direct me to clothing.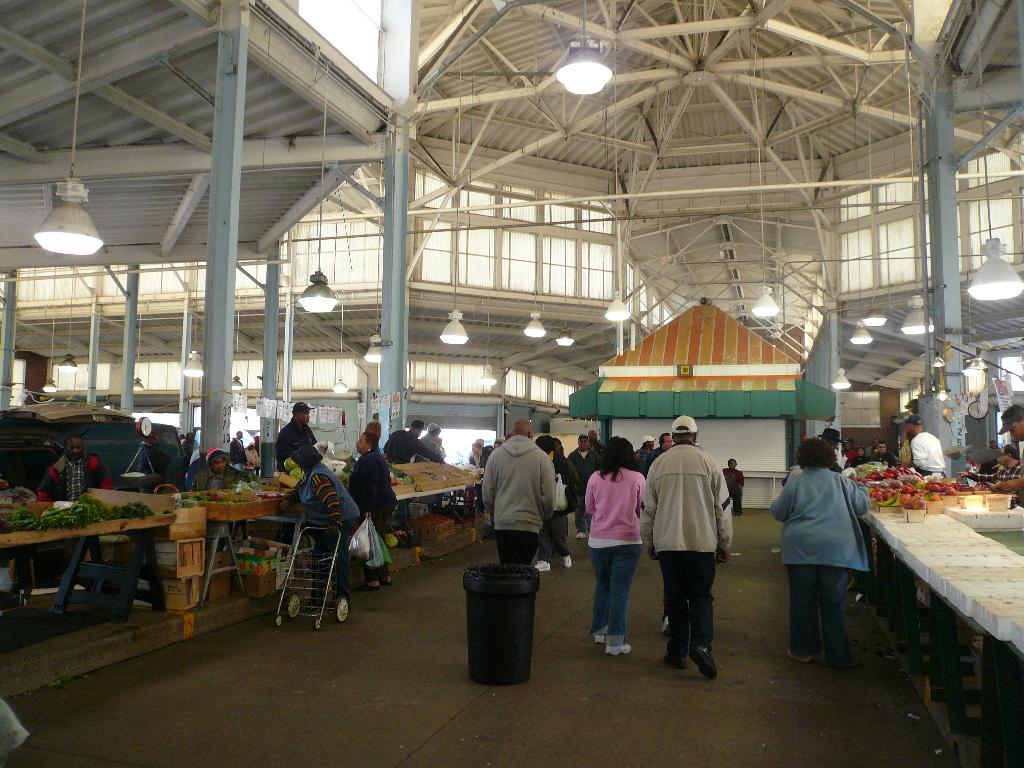
Direction: rect(244, 449, 257, 472).
